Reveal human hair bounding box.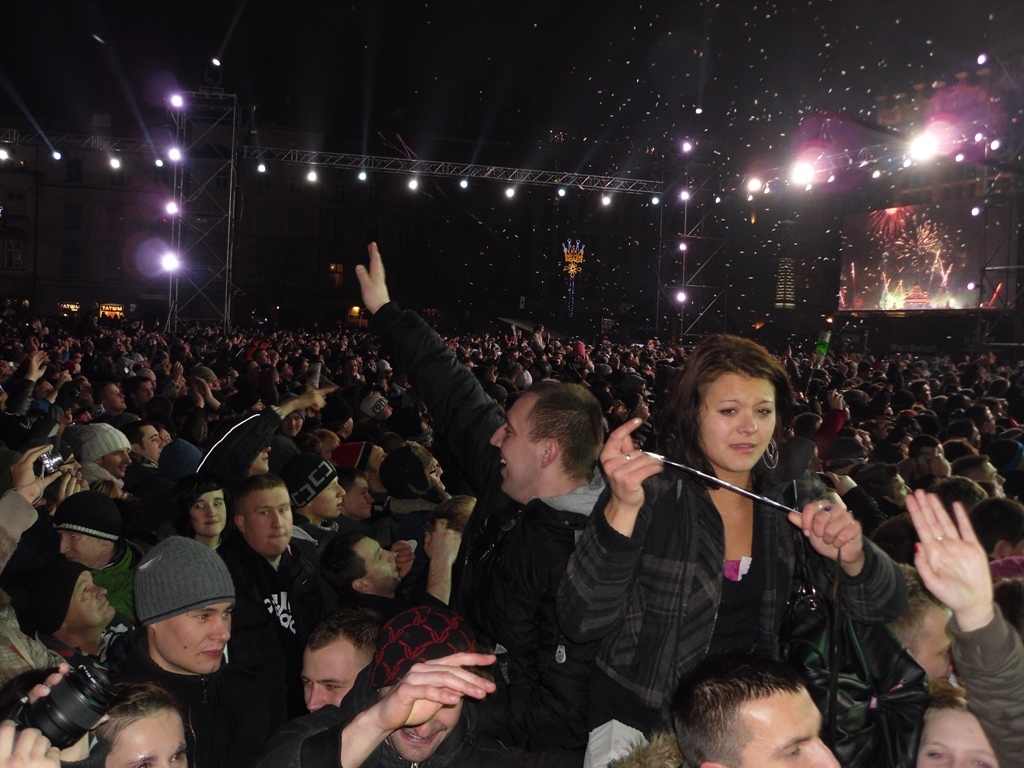
Revealed: BBox(863, 462, 897, 491).
